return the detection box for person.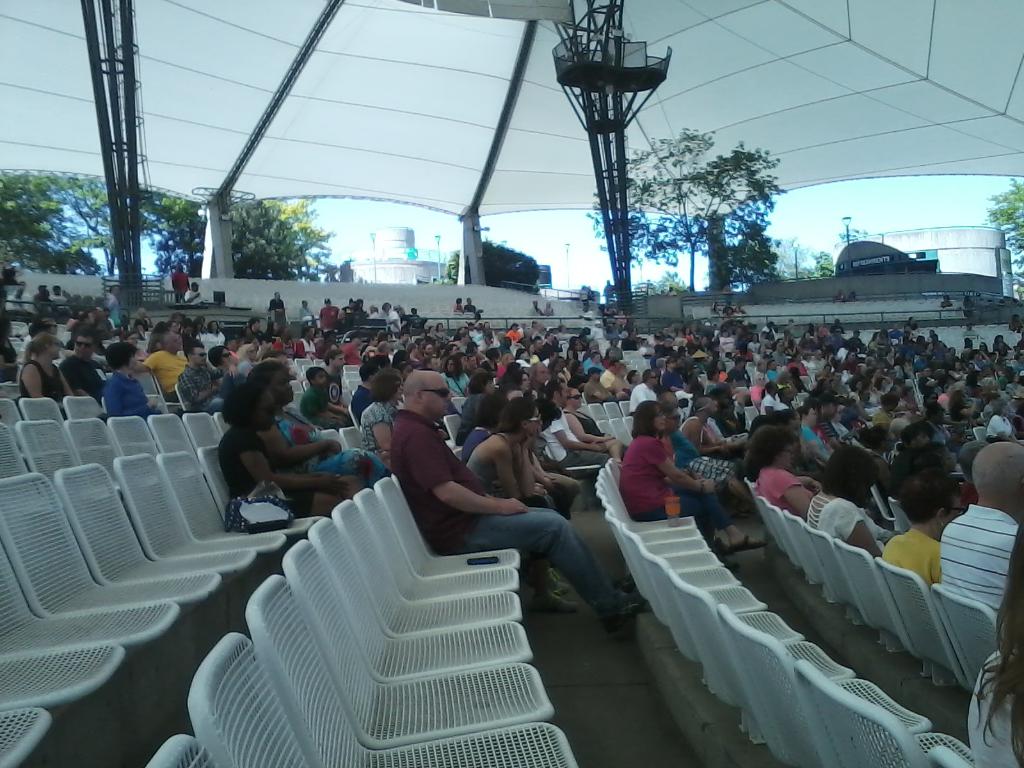
locate(496, 396, 547, 491).
